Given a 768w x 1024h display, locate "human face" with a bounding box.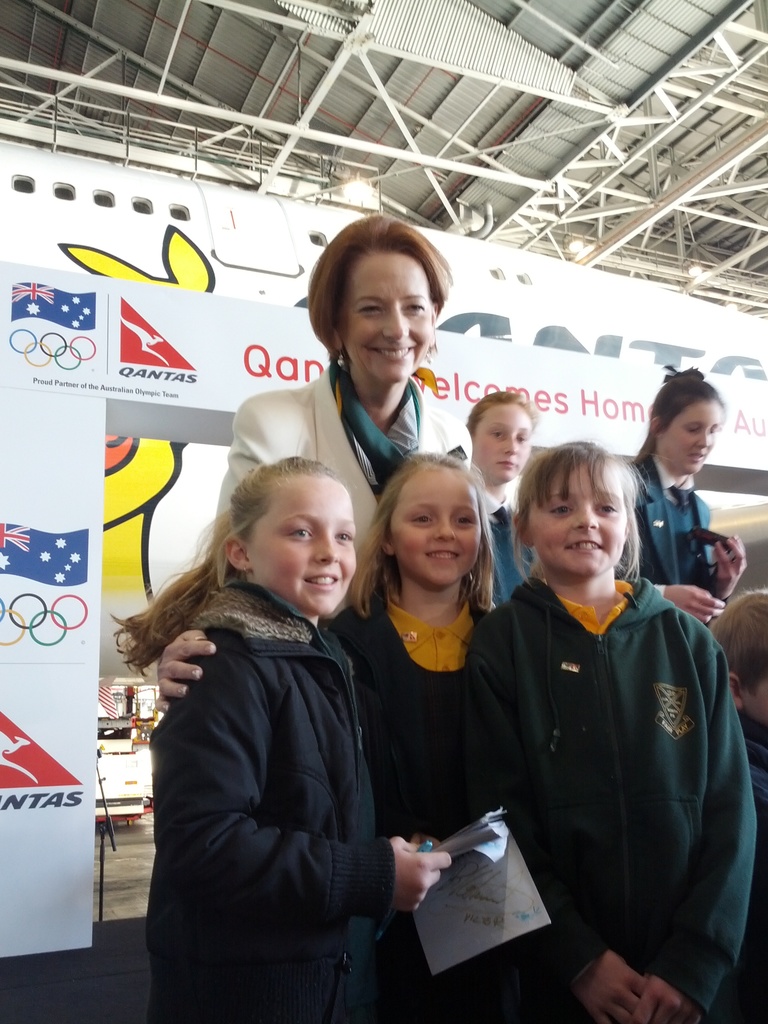
Located: {"x1": 247, "y1": 478, "x2": 353, "y2": 618}.
